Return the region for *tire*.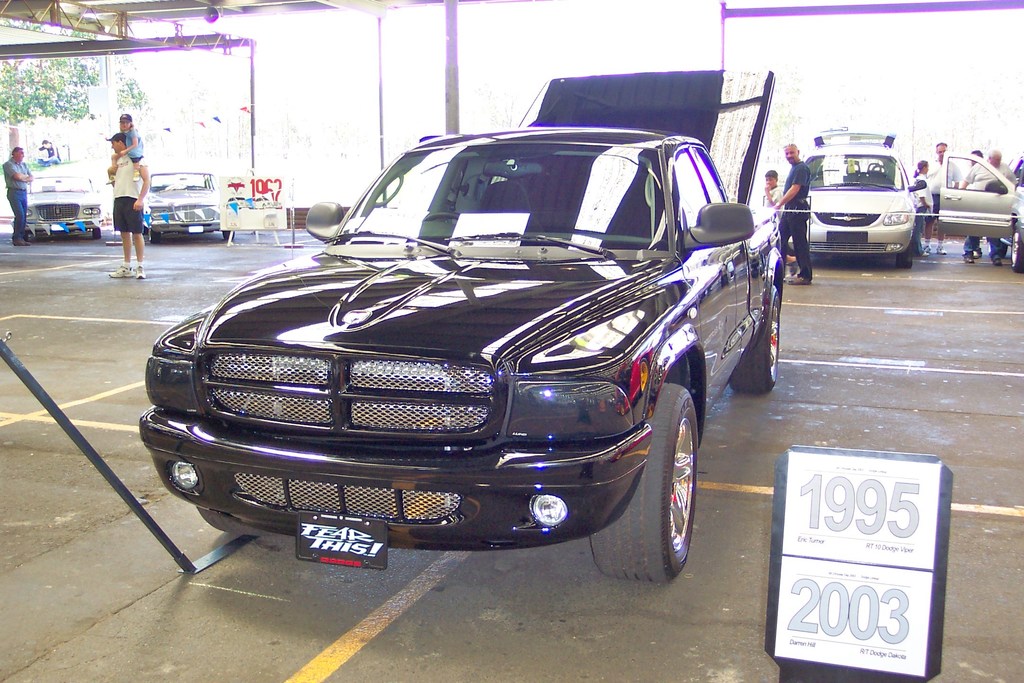
(221, 224, 234, 239).
